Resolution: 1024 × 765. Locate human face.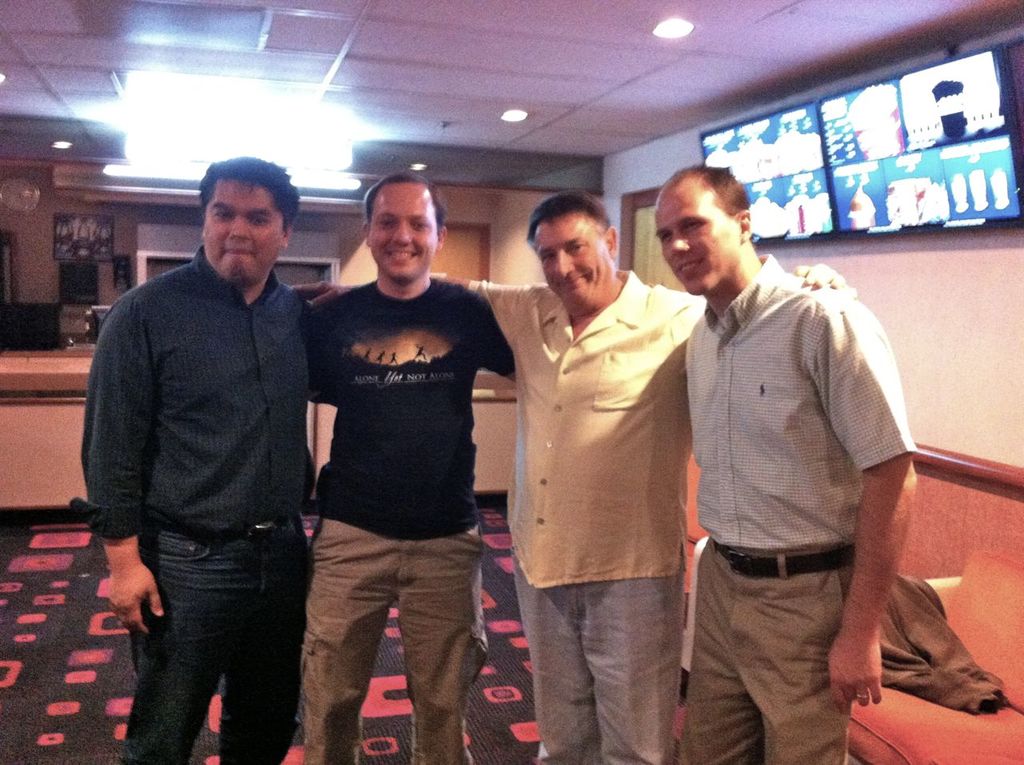
bbox(202, 181, 285, 282).
